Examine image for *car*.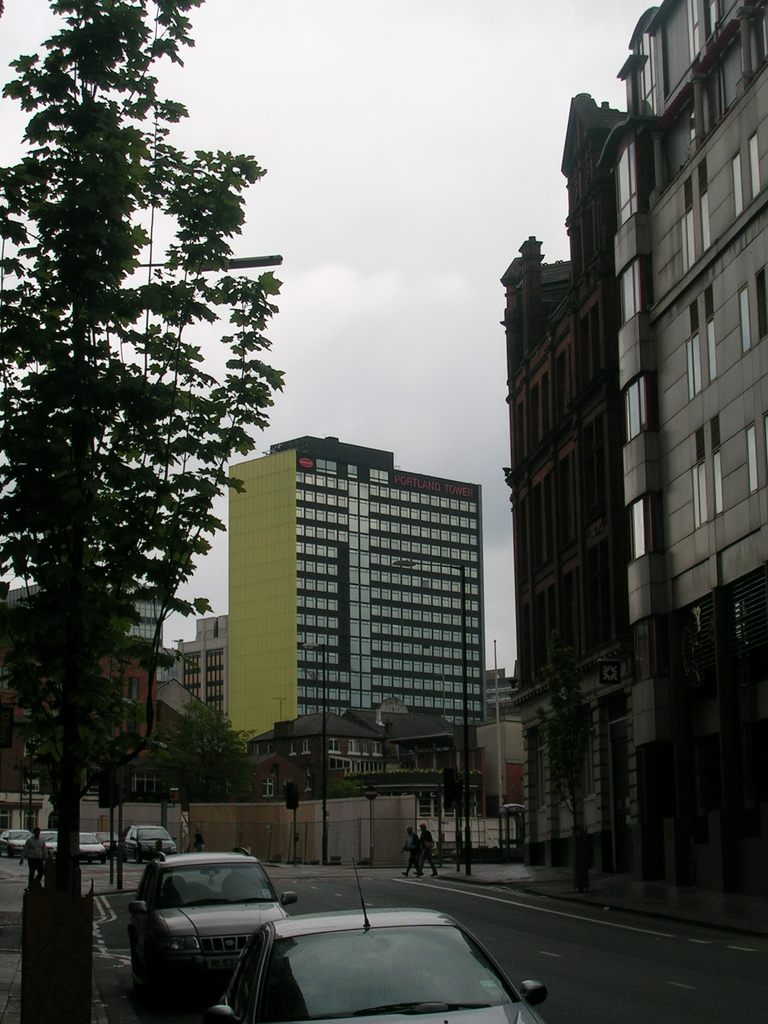
Examination result: left=205, top=856, right=548, bottom=1023.
